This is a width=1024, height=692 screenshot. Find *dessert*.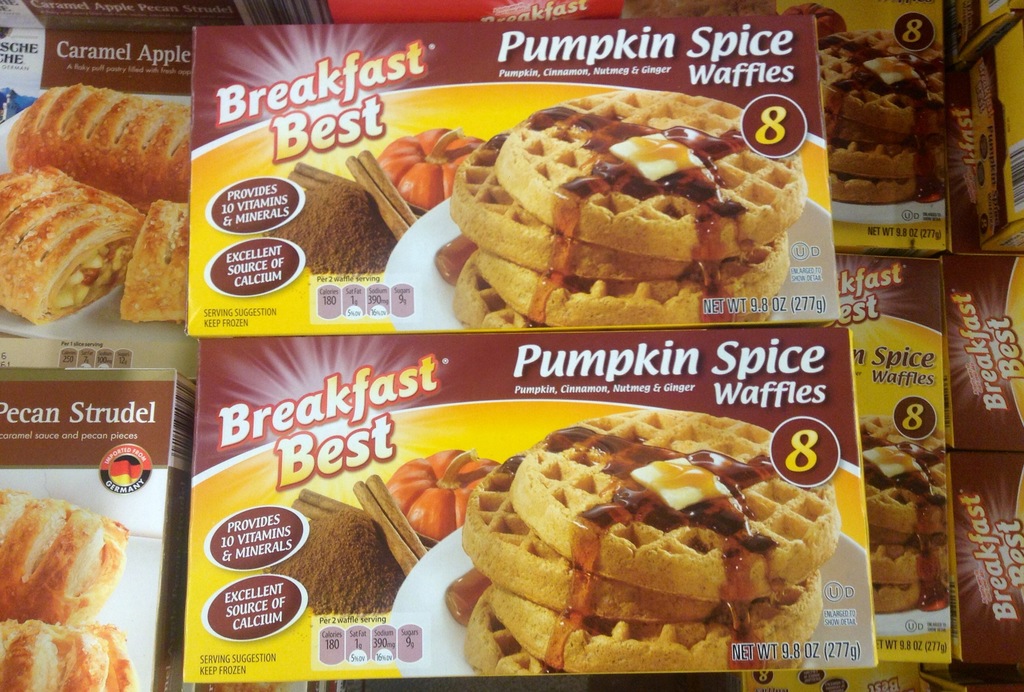
Bounding box: <bbox>374, 131, 484, 209</bbox>.
